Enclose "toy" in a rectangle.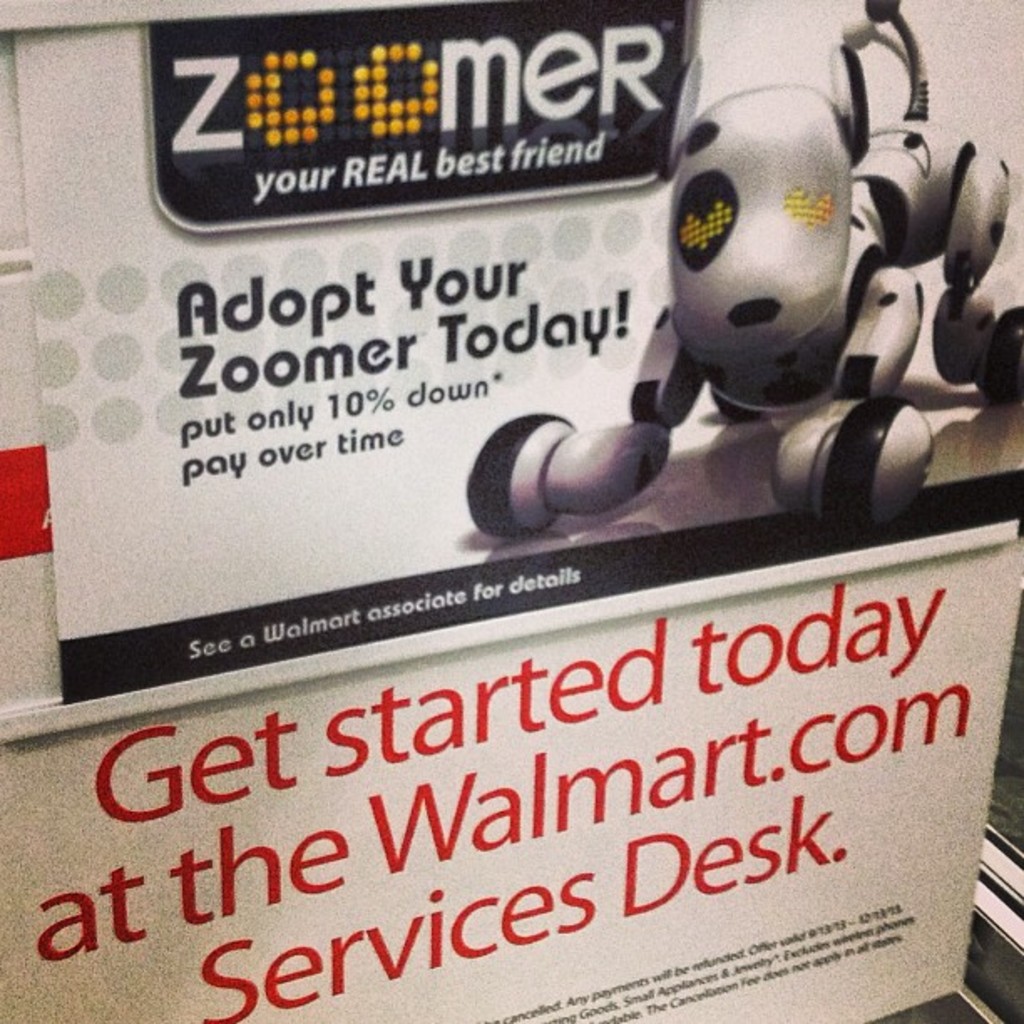
527:62:987:539.
